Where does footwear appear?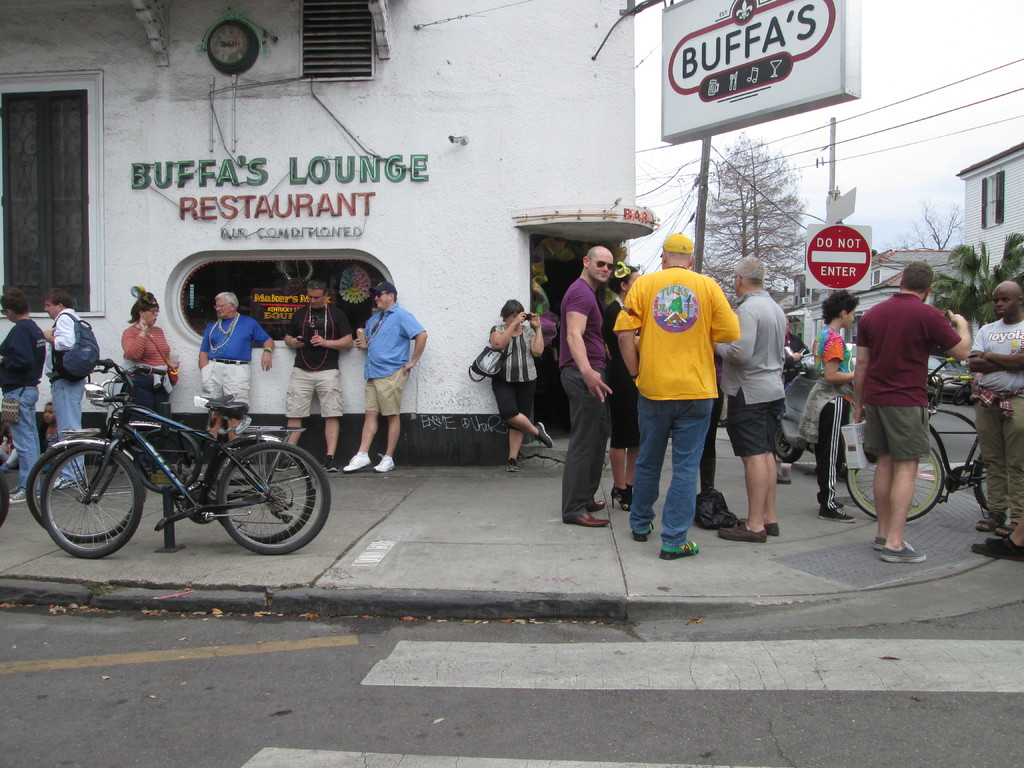
Appears at [970, 540, 1023, 561].
